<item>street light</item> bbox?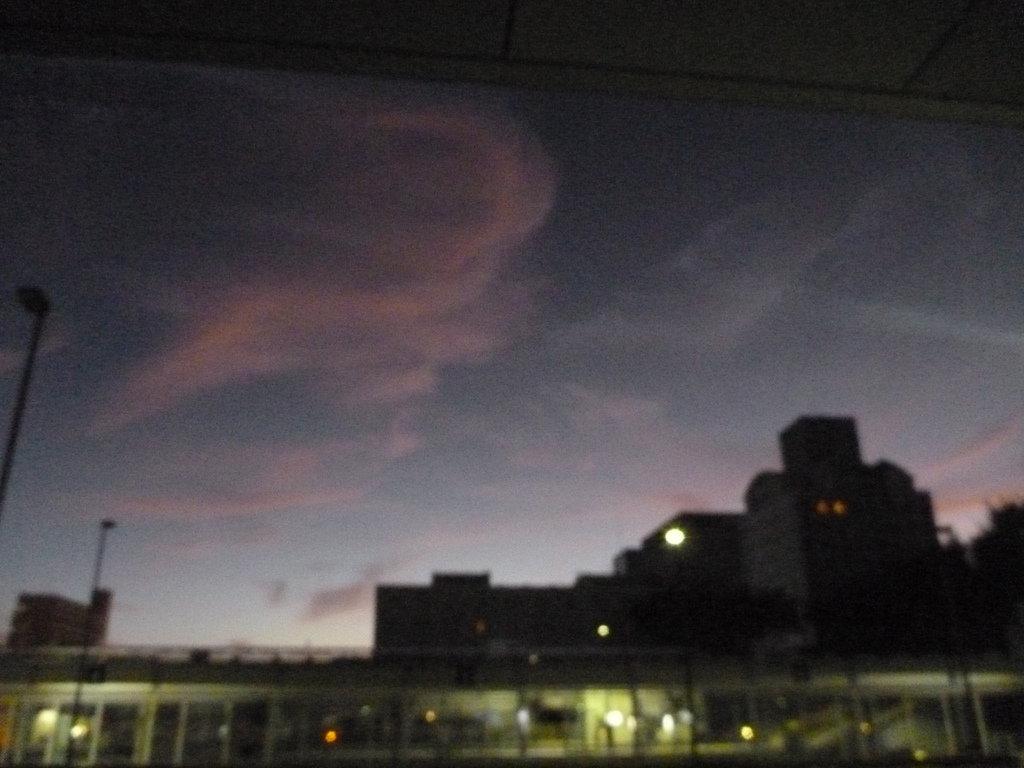
x1=664 y1=522 x2=694 y2=747
